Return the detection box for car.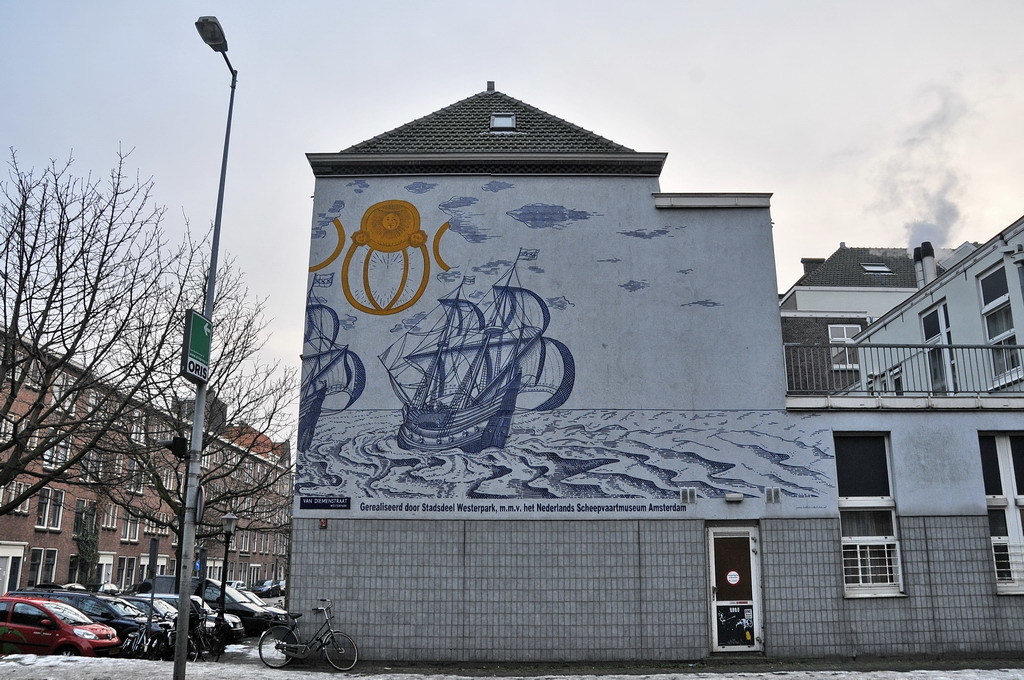
34,584,168,657.
